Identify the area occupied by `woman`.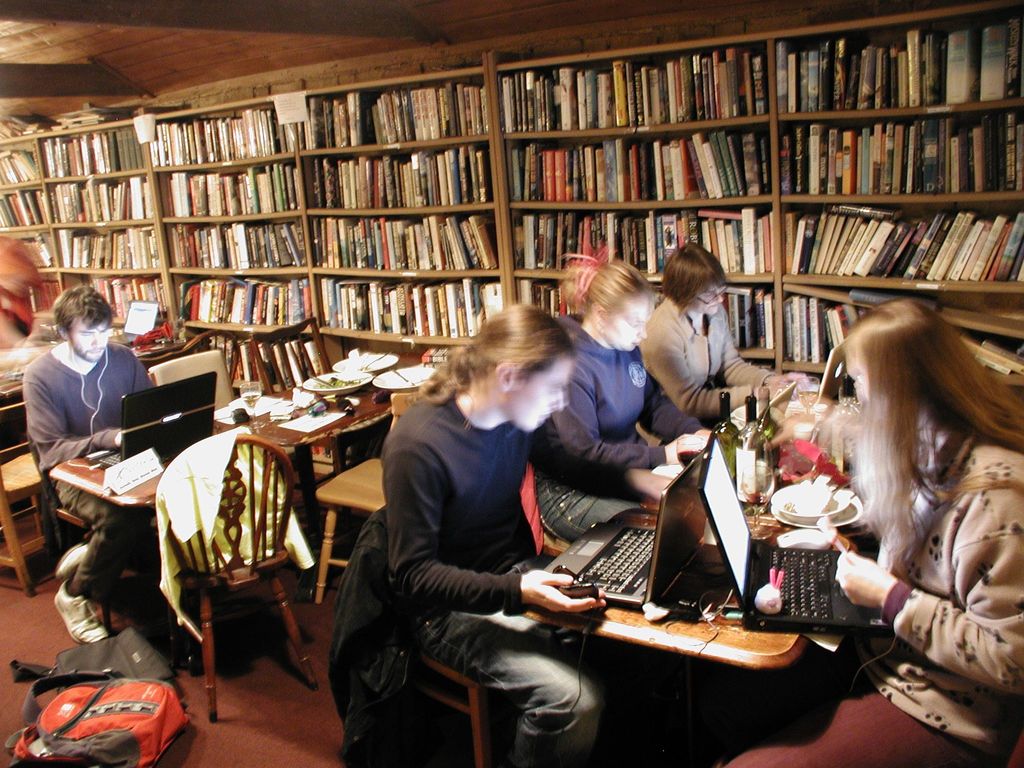
Area: detection(545, 249, 717, 545).
